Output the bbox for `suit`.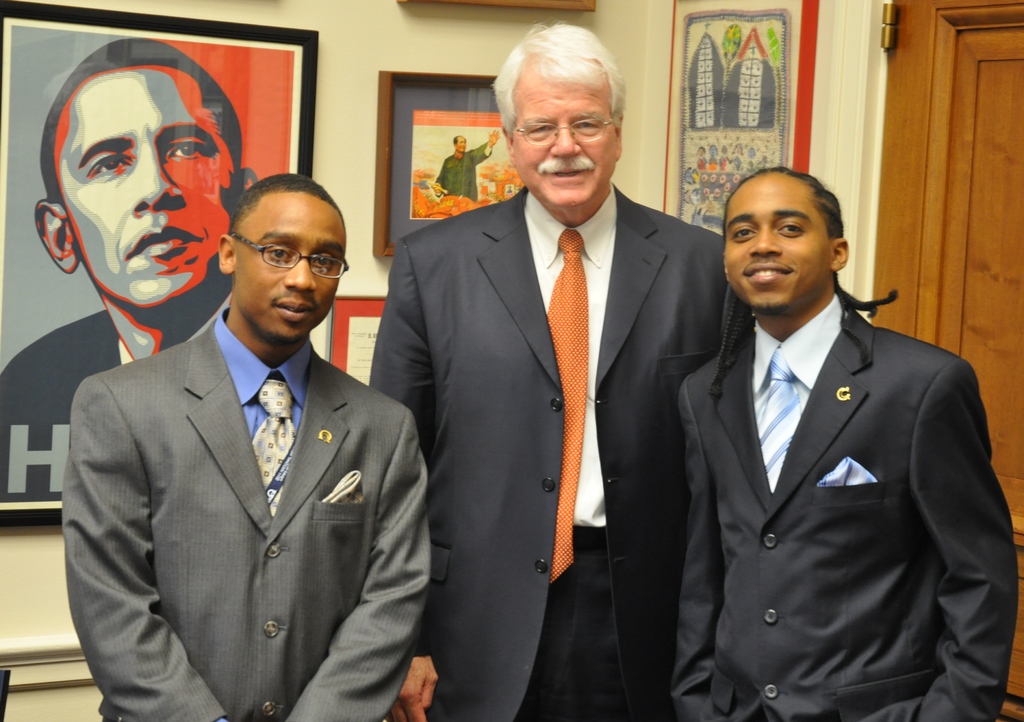
<bbox>669, 292, 1020, 721</bbox>.
